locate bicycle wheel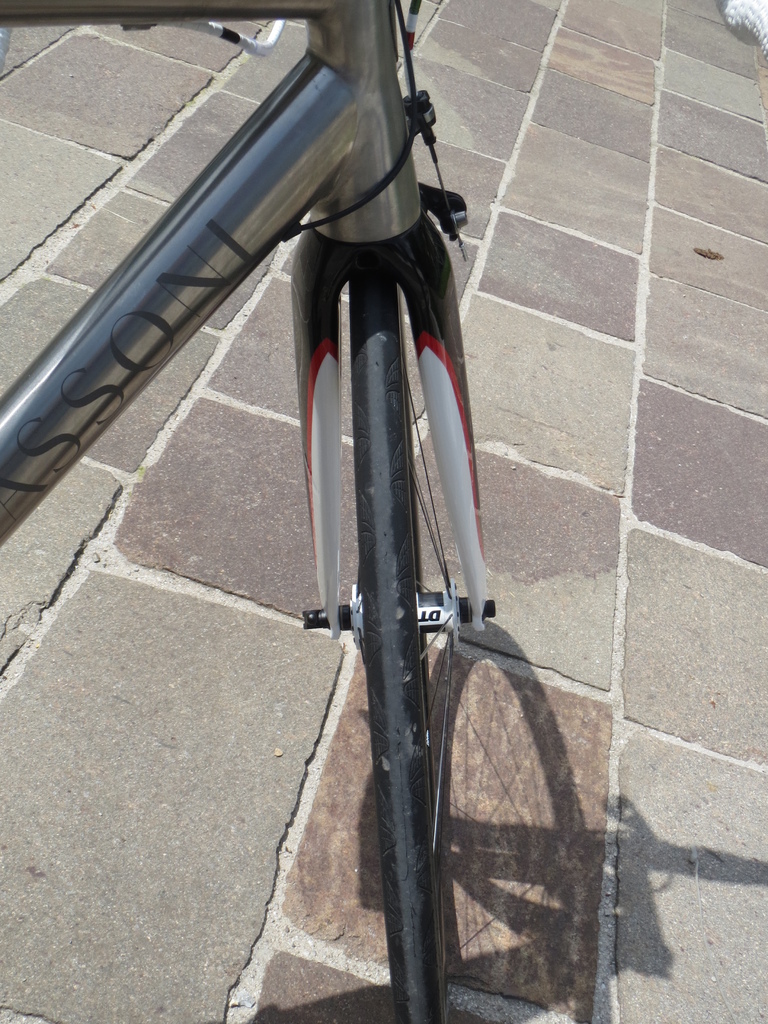
pyautogui.locateOnScreen(318, 515, 587, 986)
